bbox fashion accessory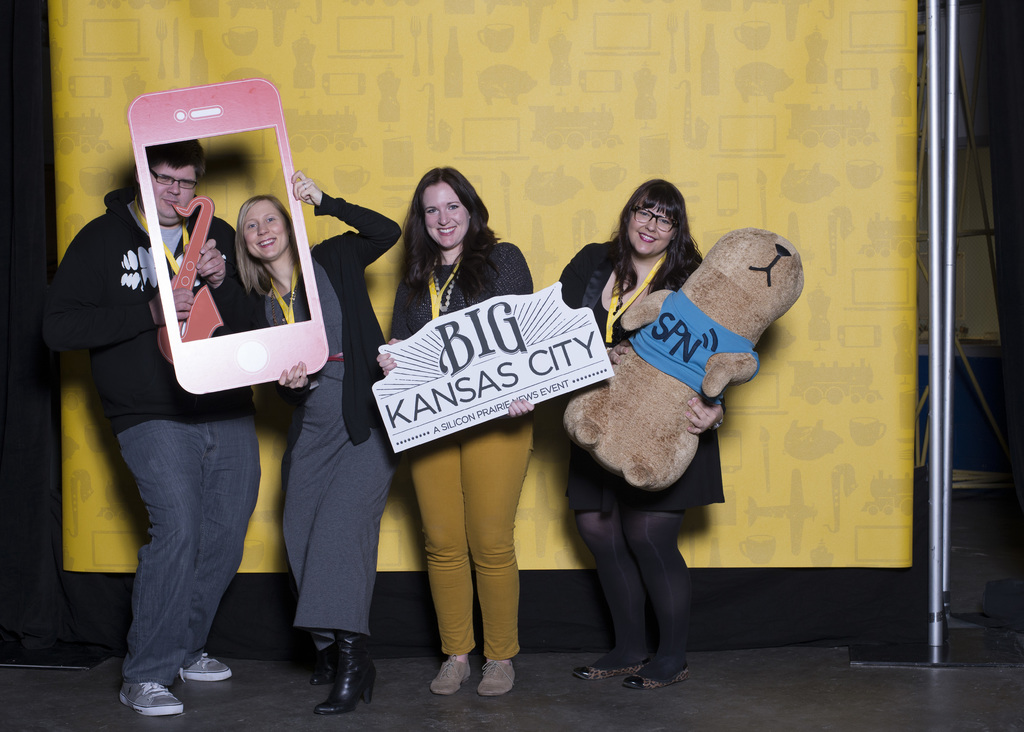
428, 653, 471, 695
